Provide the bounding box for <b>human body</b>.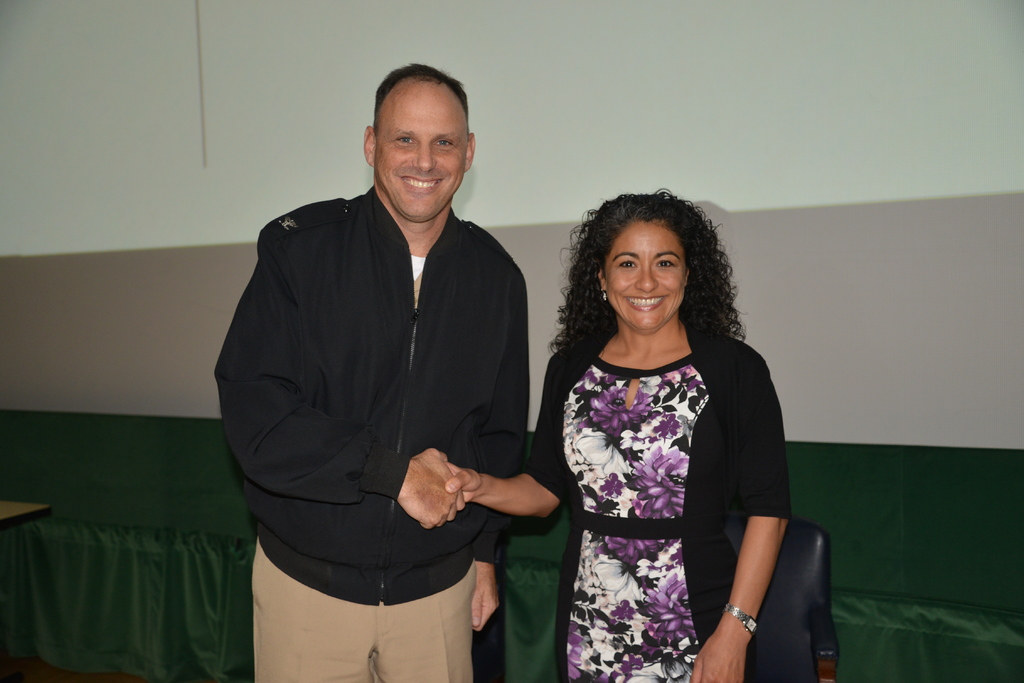
[x1=220, y1=60, x2=529, y2=682].
